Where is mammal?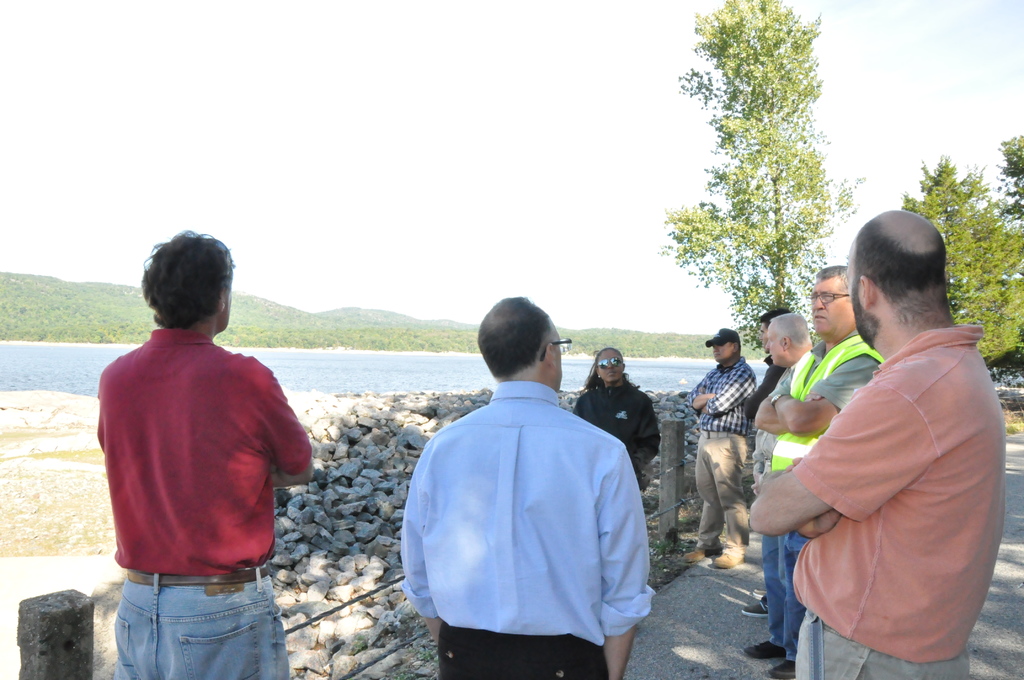
crop(744, 268, 883, 677).
